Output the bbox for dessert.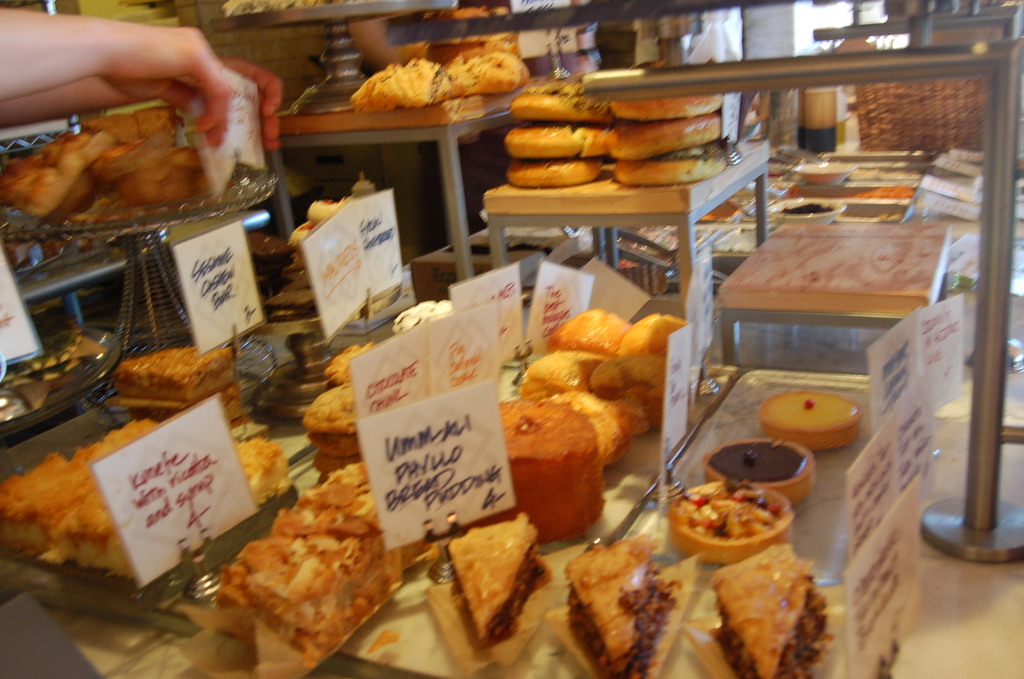
rect(710, 544, 829, 678).
